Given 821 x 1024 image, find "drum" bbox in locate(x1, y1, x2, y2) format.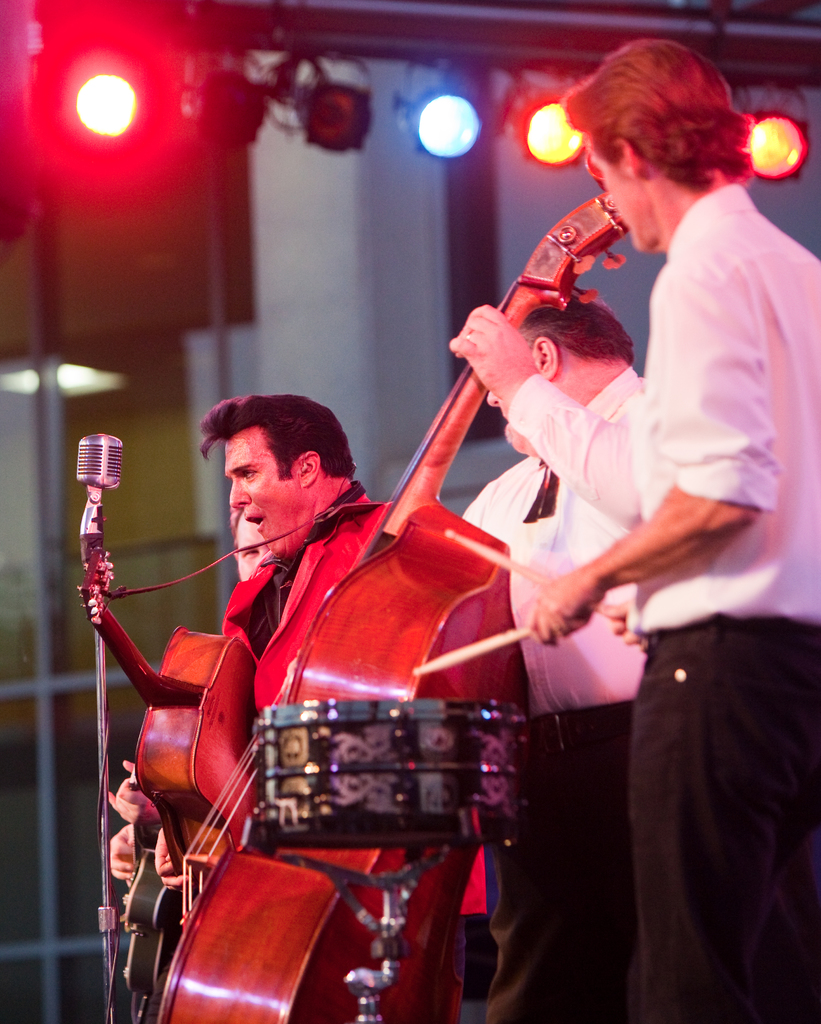
locate(242, 698, 541, 852).
